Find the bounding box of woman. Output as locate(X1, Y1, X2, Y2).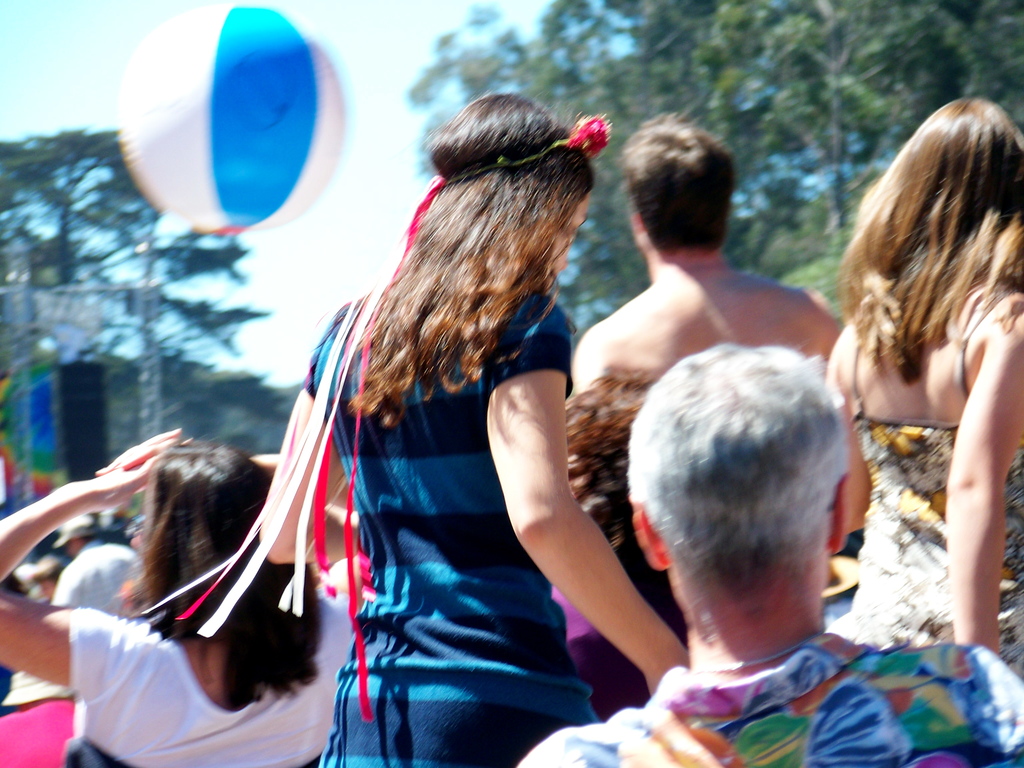
locate(142, 94, 690, 767).
